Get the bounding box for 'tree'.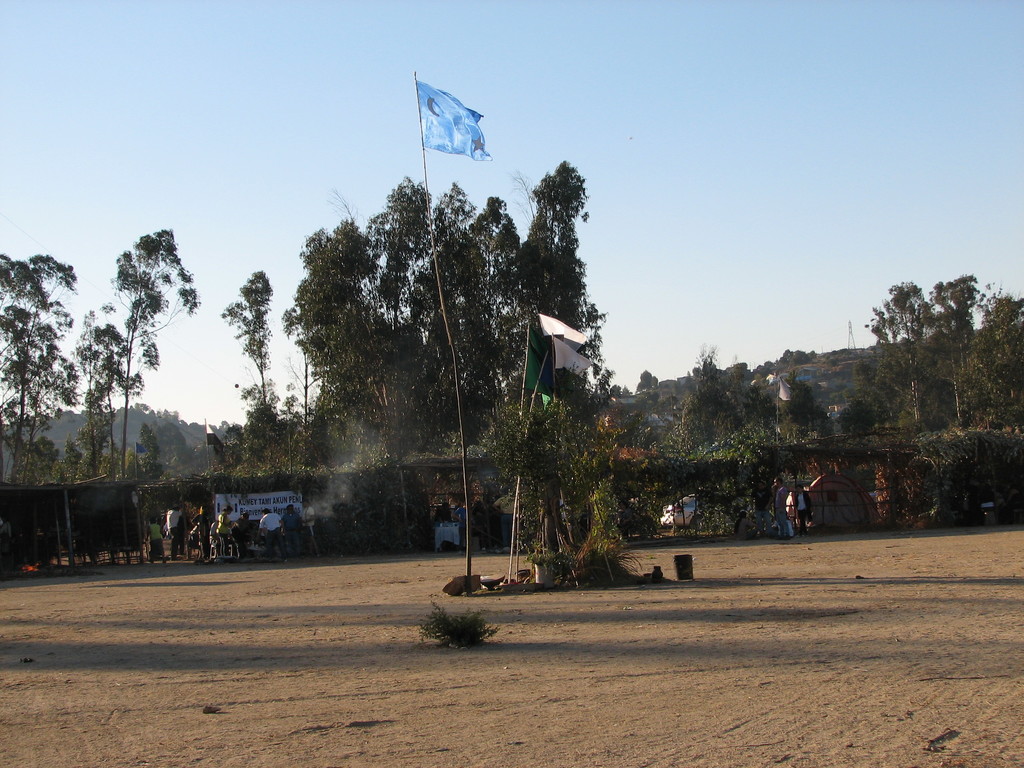
select_region(219, 255, 300, 467).
